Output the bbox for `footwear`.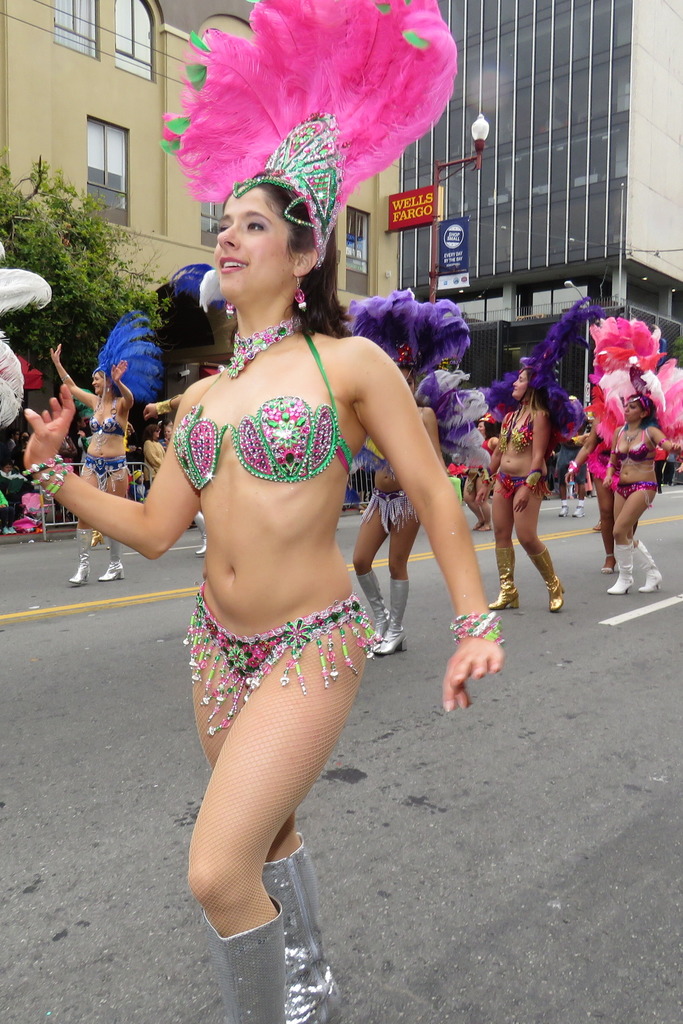
locate(97, 533, 127, 584).
